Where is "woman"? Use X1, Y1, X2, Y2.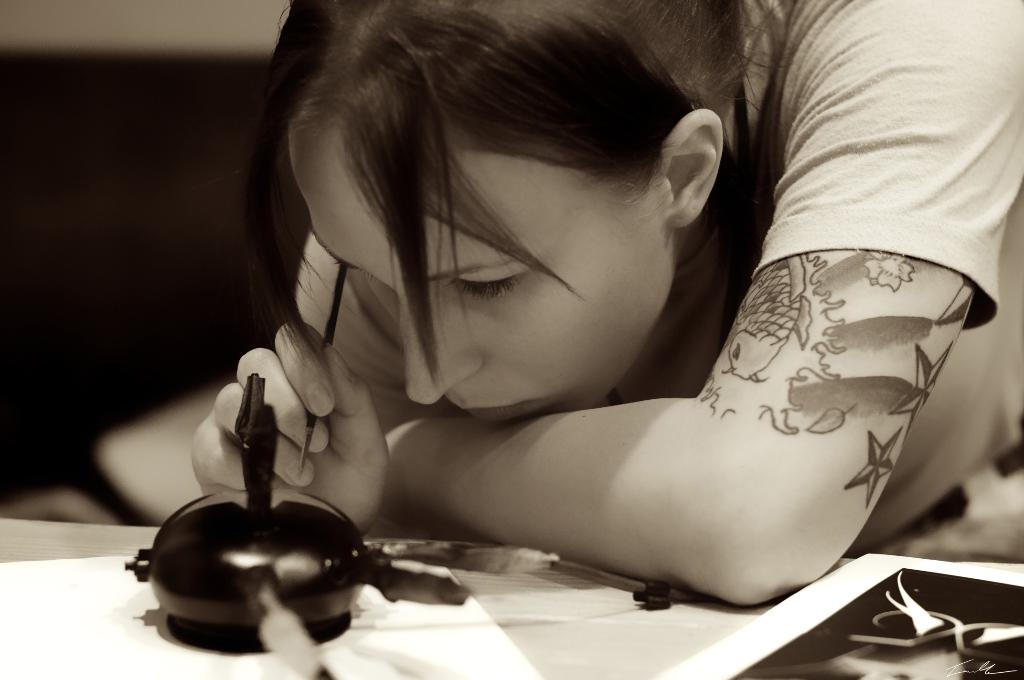
101, 0, 1023, 611.
